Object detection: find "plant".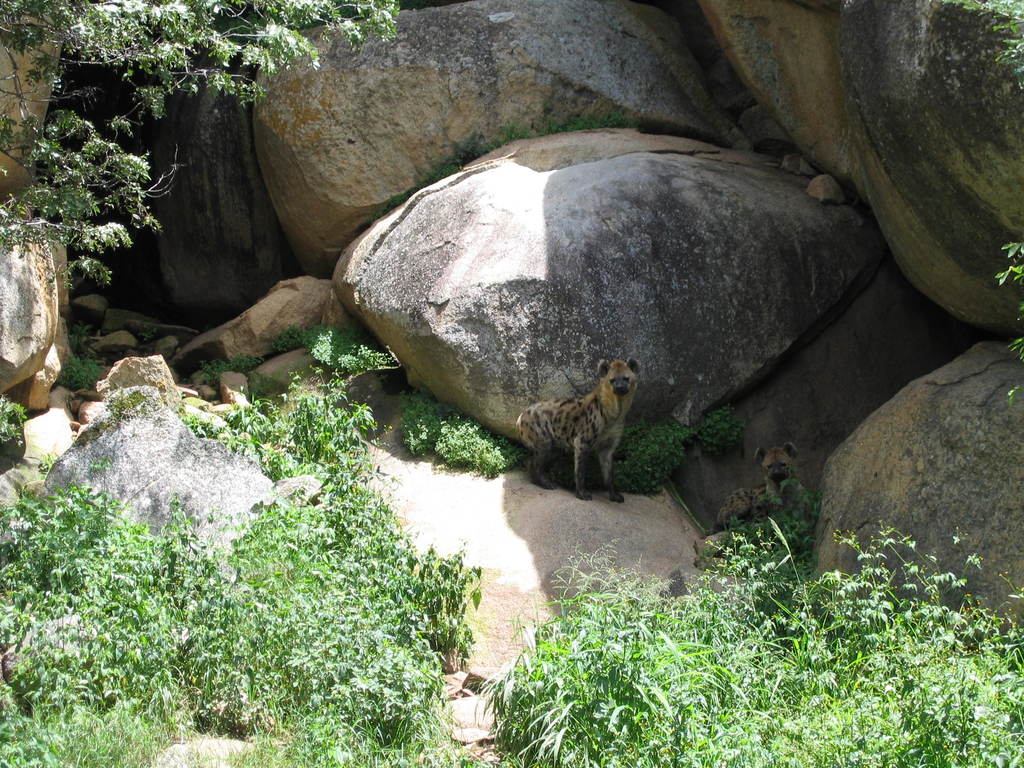
bbox(700, 405, 753, 460).
